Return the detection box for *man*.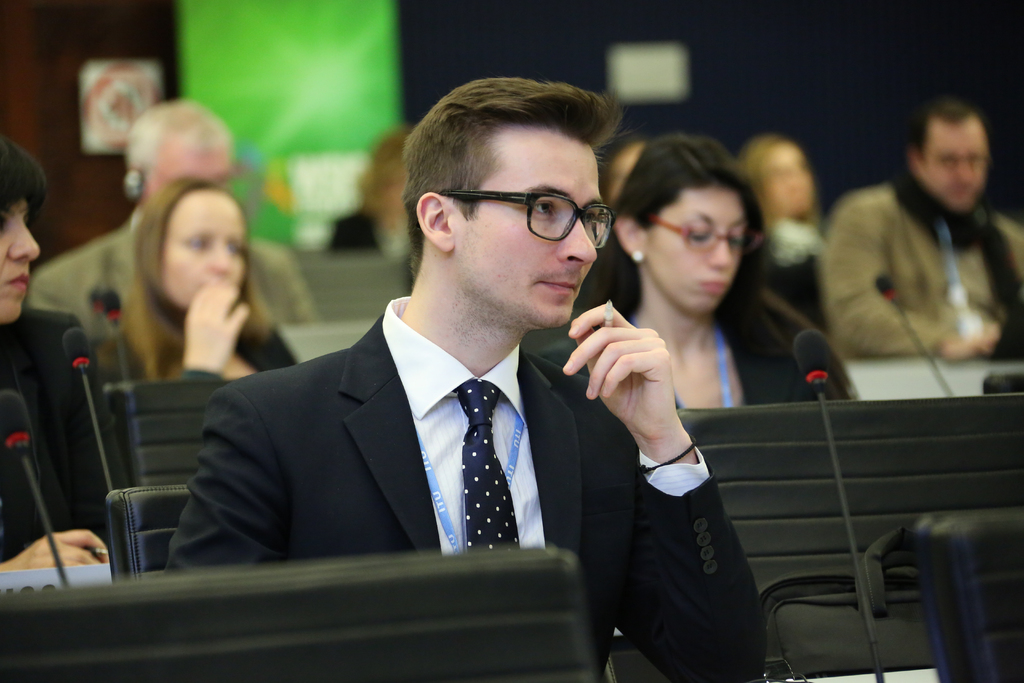
(left=805, top=95, right=1020, bottom=395).
